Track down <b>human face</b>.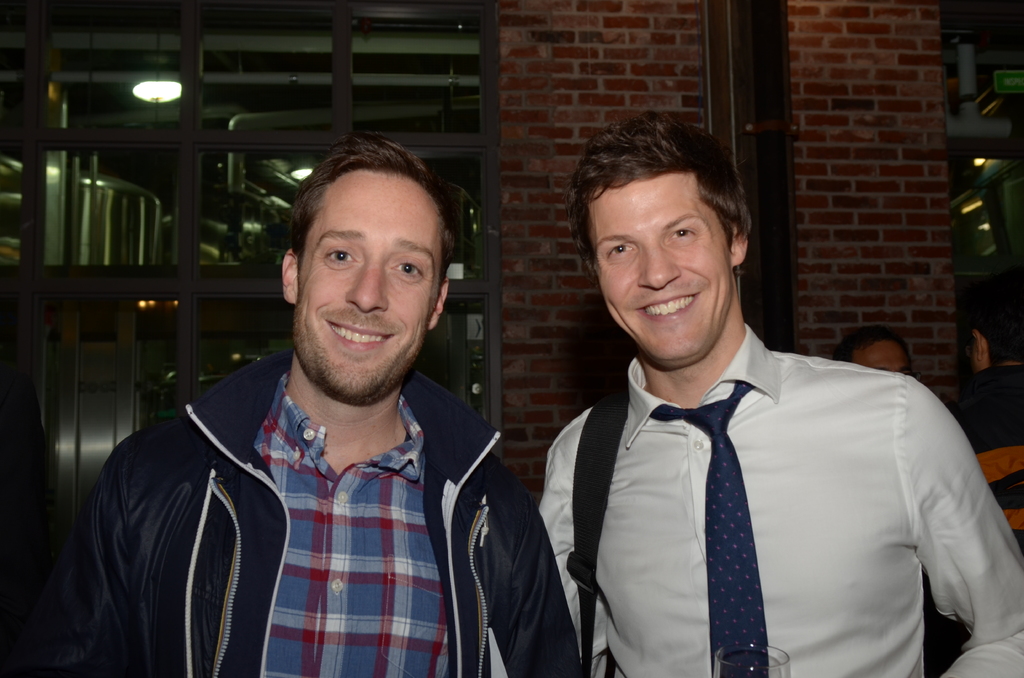
Tracked to pyautogui.locateOnScreen(294, 170, 442, 395).
